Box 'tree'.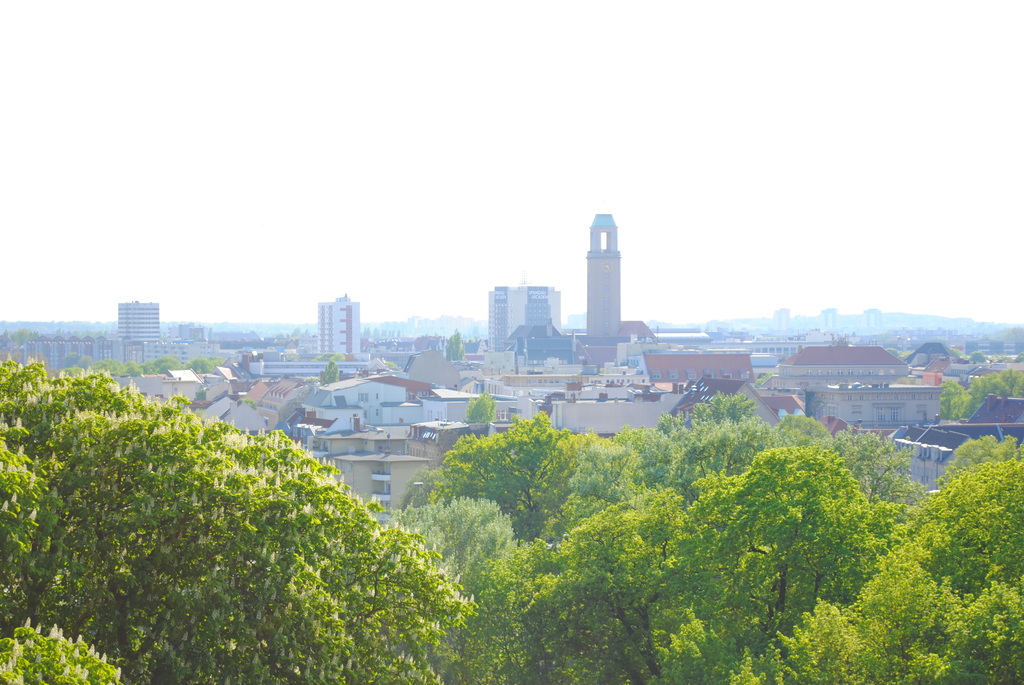
444 329 467 363.
